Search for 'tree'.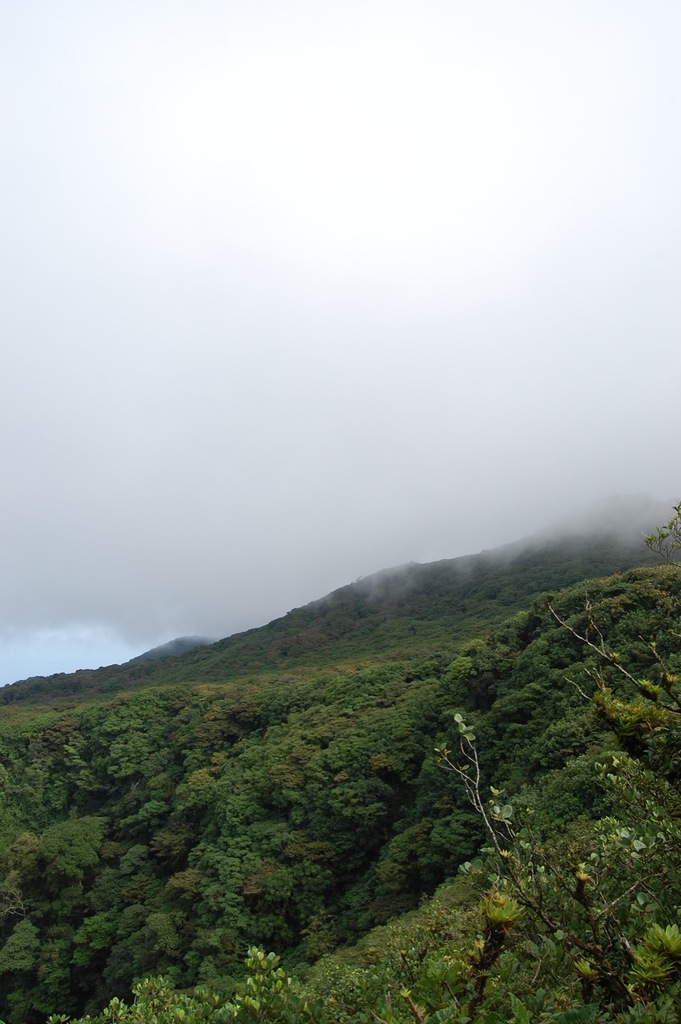
Found at (left=644, top=502, right=680, bottom=582).
